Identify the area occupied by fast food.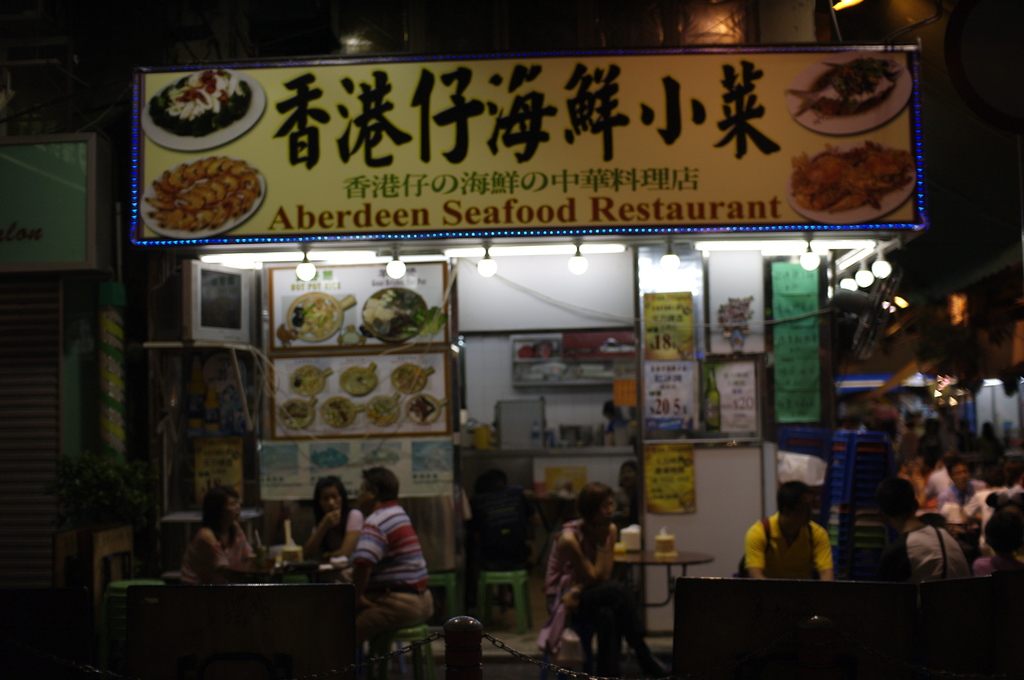
Area: (323, 398, 354, 425).
